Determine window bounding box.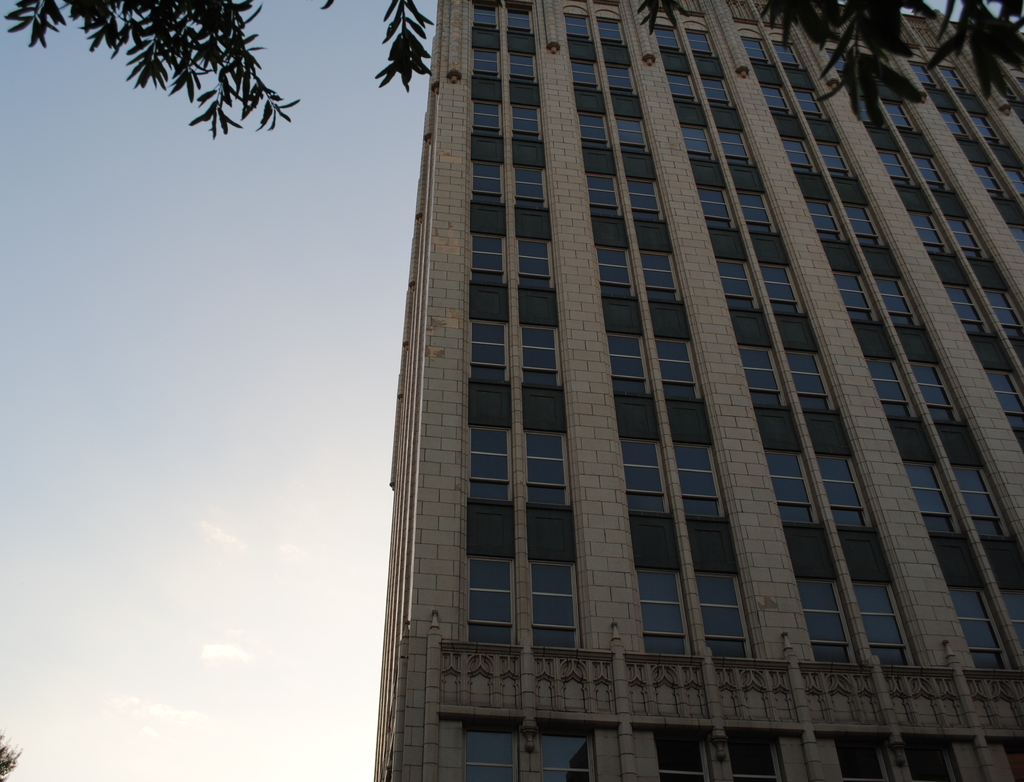
Determined: locate(847, 202, 884, 244).
